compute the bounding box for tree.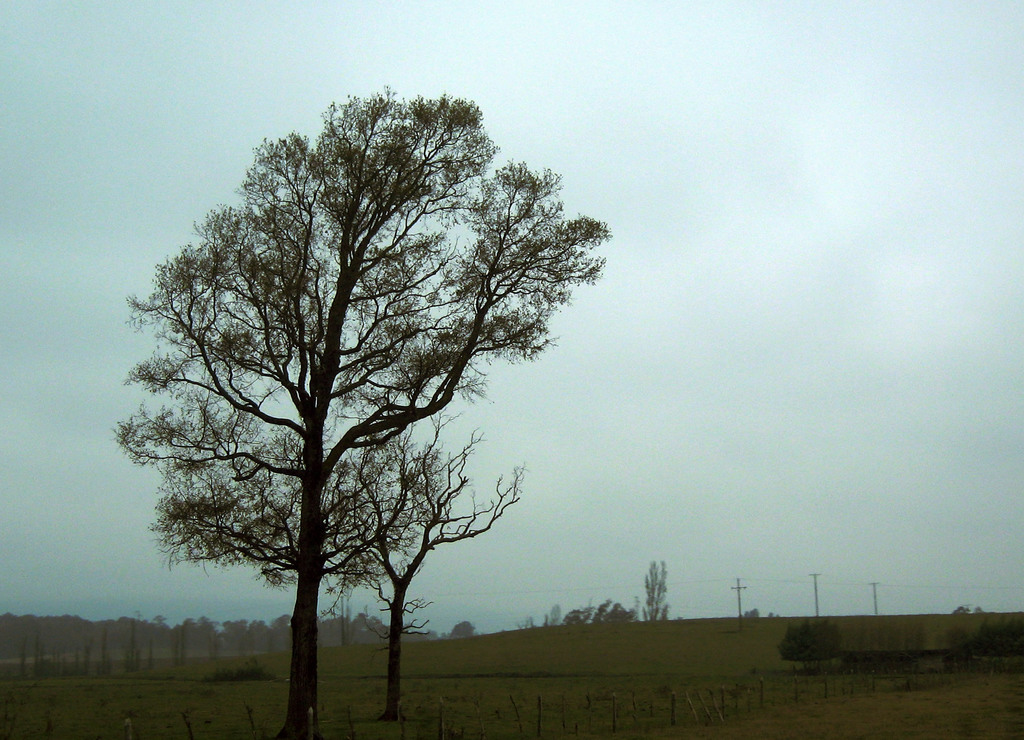
left=641, top=557, right=669, bottom=625.
